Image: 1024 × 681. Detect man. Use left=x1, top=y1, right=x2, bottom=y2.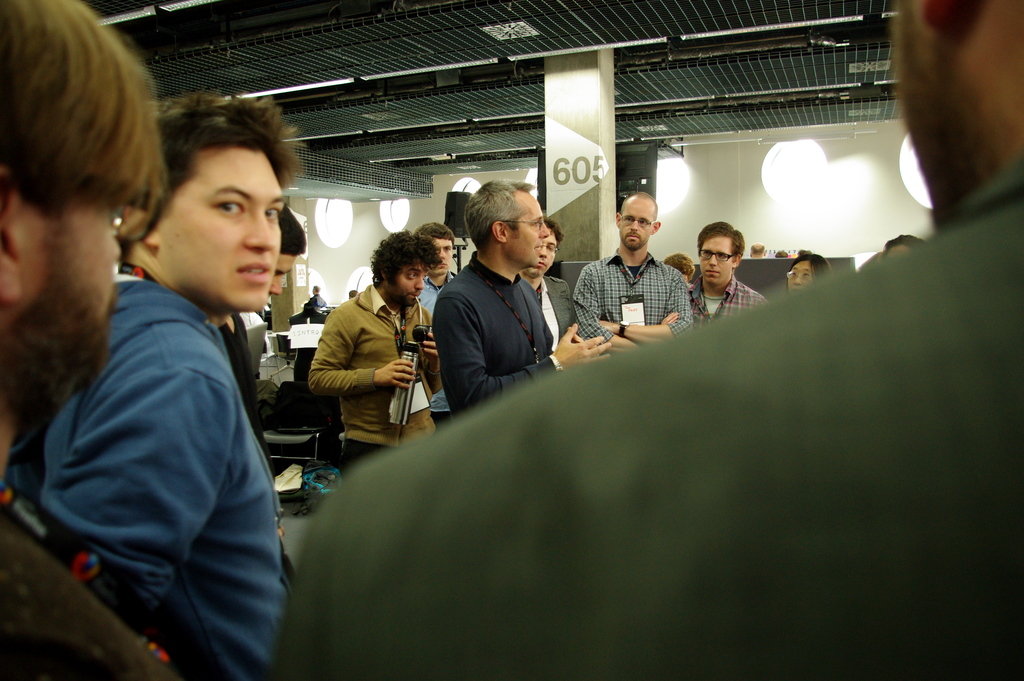
left=410, top=224, right=469, bottom=440.
